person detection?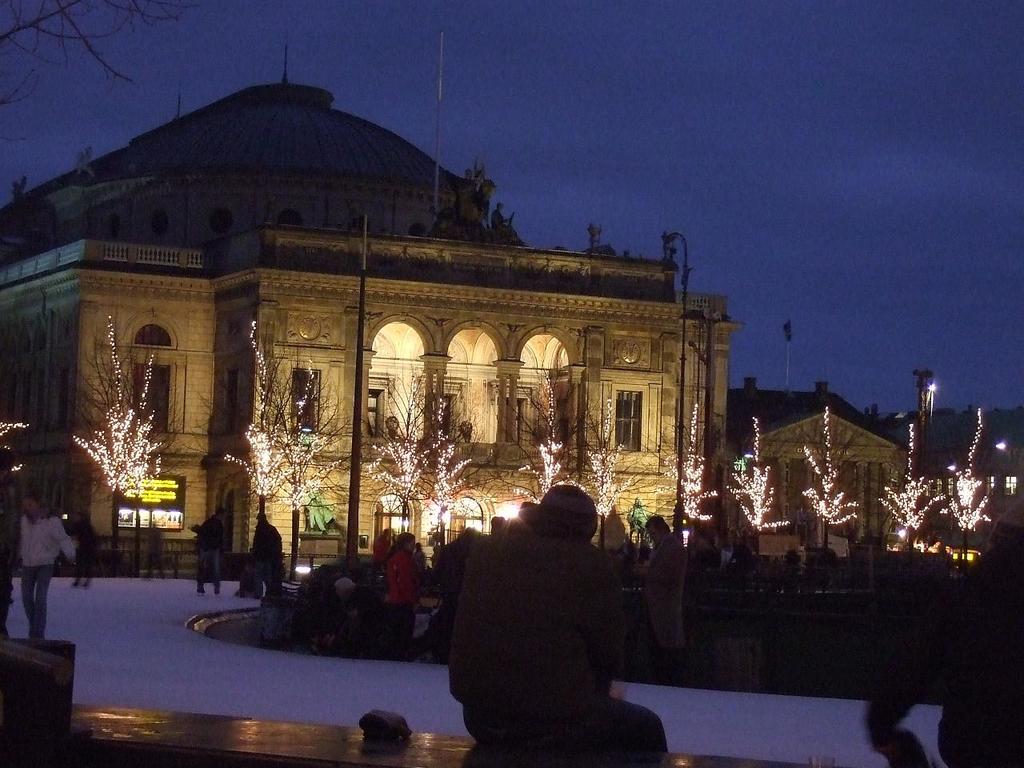
locate(631, 518, 687, 678)
